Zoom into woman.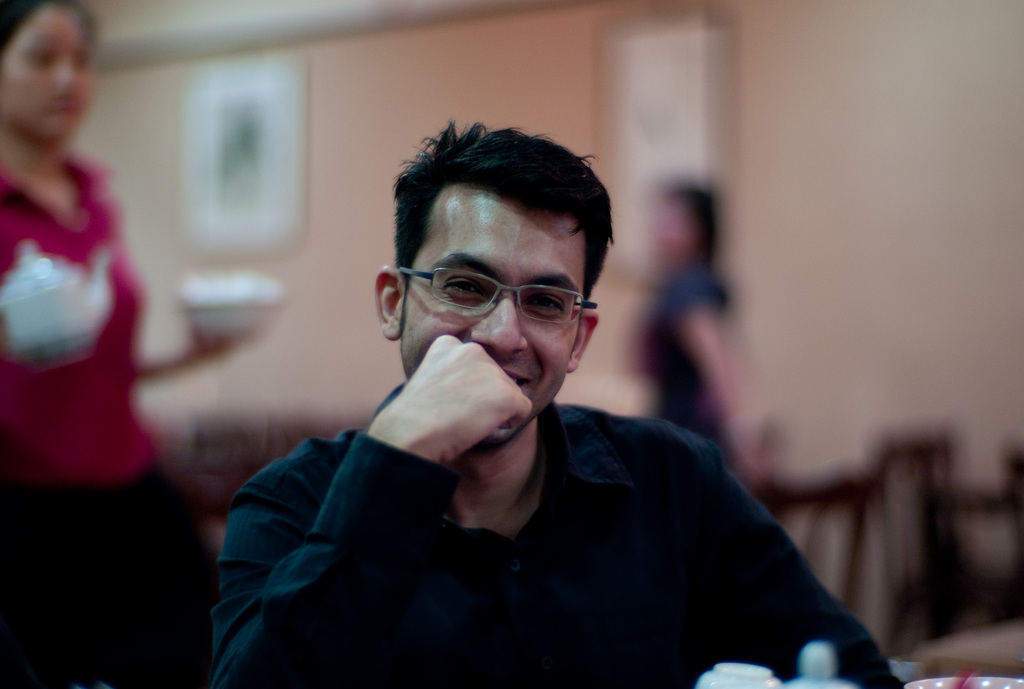
Zoom target: bbox(634, 179, 770, 472).
